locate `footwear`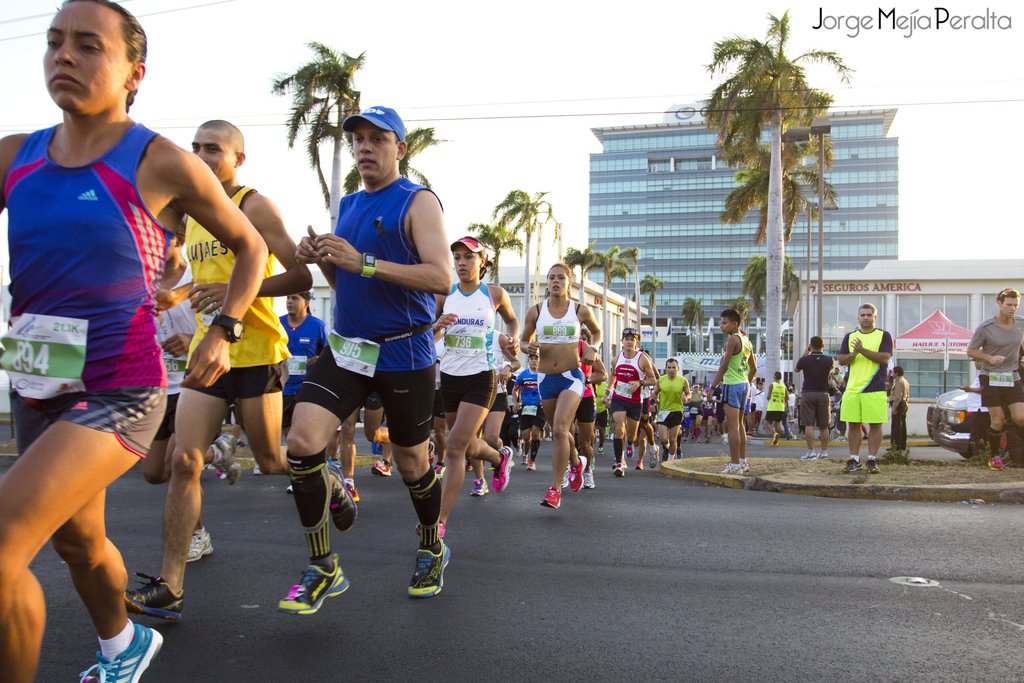
rect(468, 477, 488, 495)
